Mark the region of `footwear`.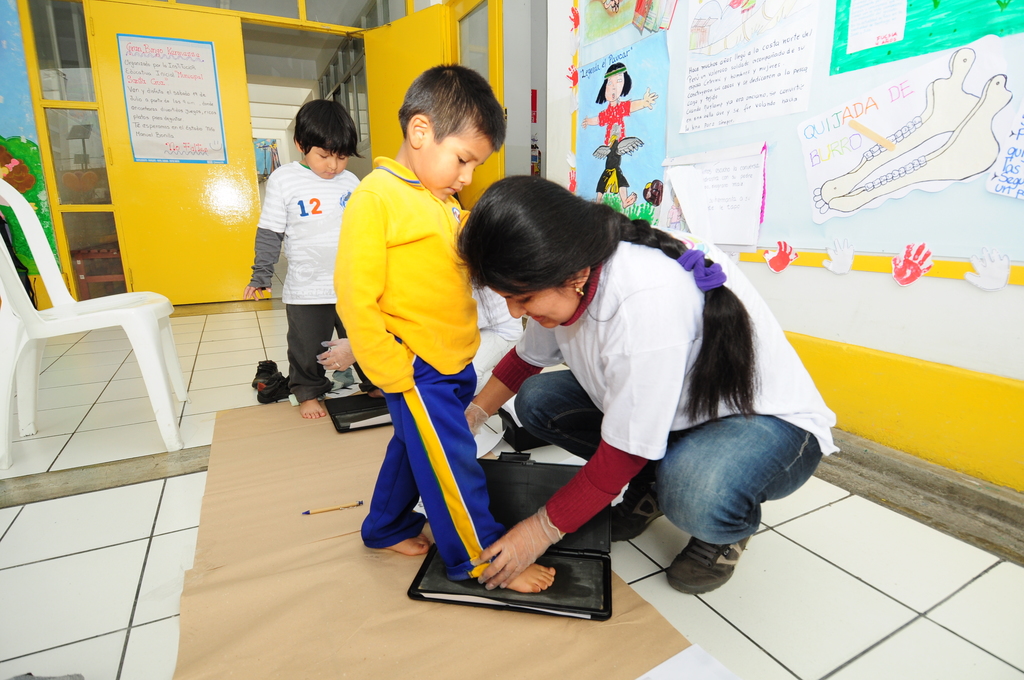
Region: [612, 482, 664, 545].
